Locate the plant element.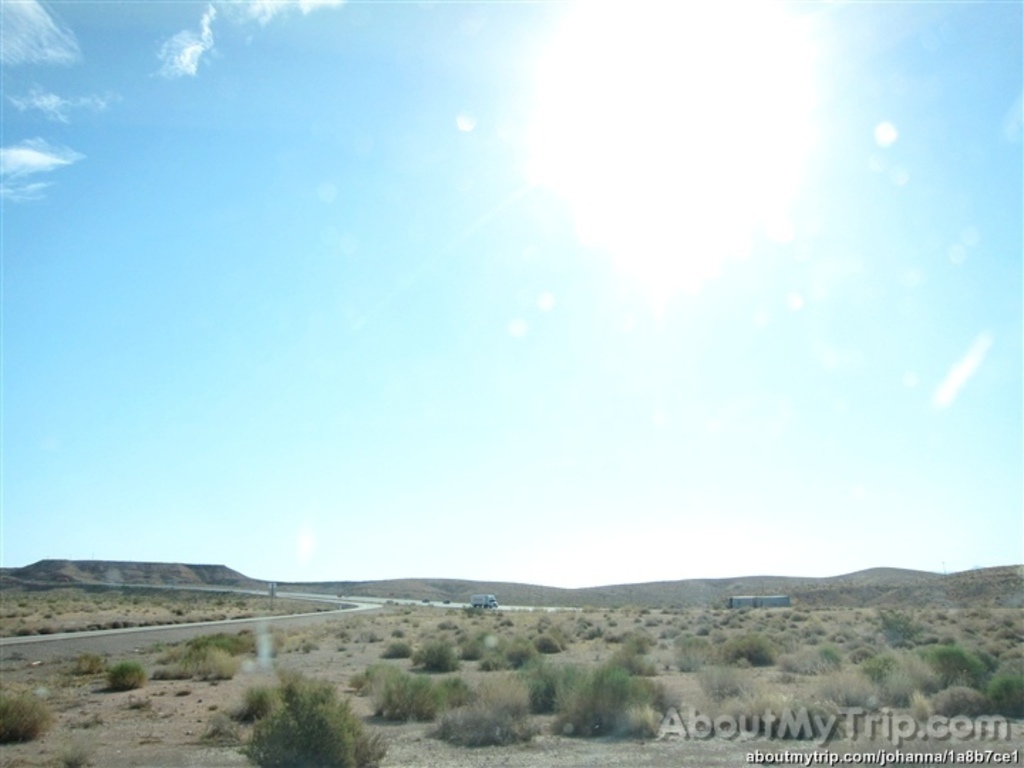
Element bbox: 434, 694, 549, 748.
